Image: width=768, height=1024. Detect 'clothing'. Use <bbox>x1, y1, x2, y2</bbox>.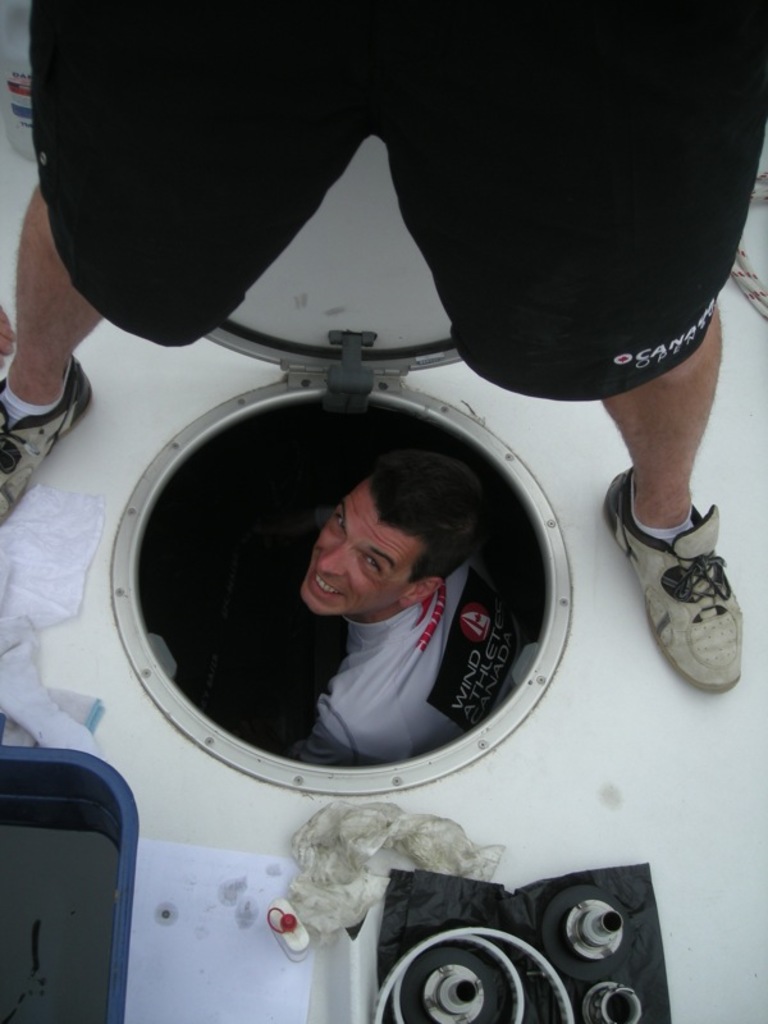
<bbox>276, 547, 483, 744</bbox>.
